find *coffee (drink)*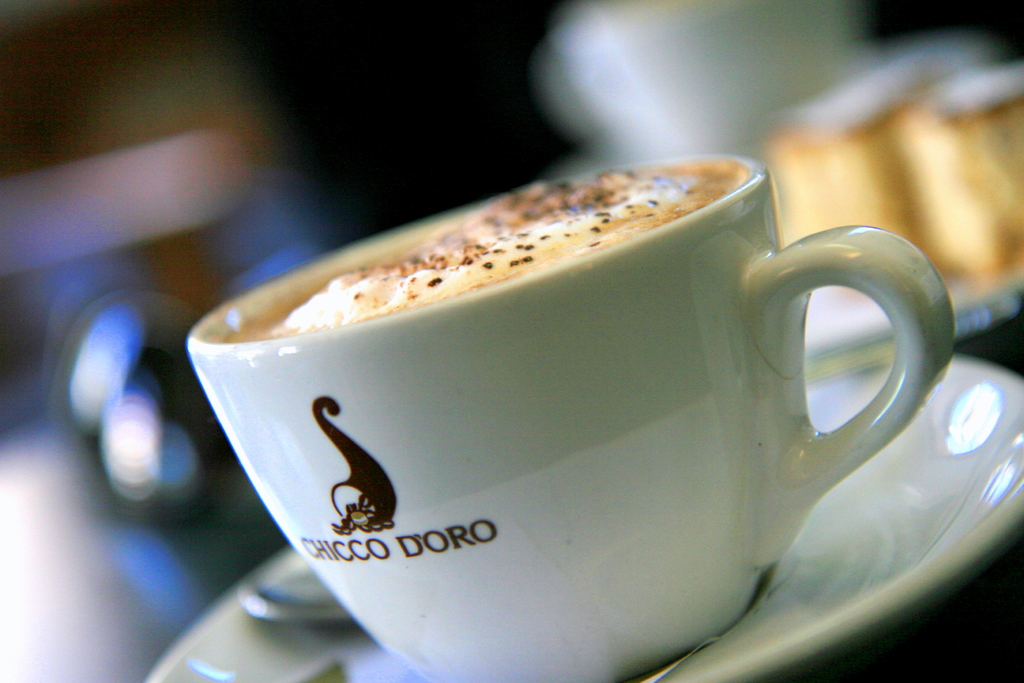
crop(228, 172, 740, 331)
